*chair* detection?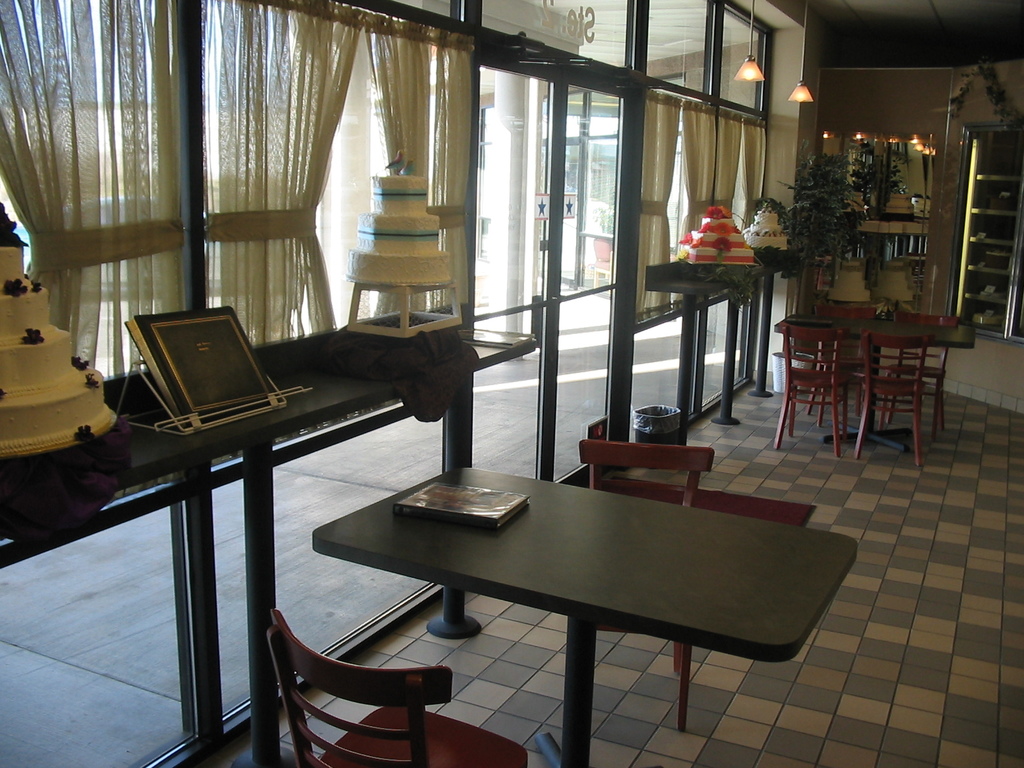
(260, 608, 486, 767)
